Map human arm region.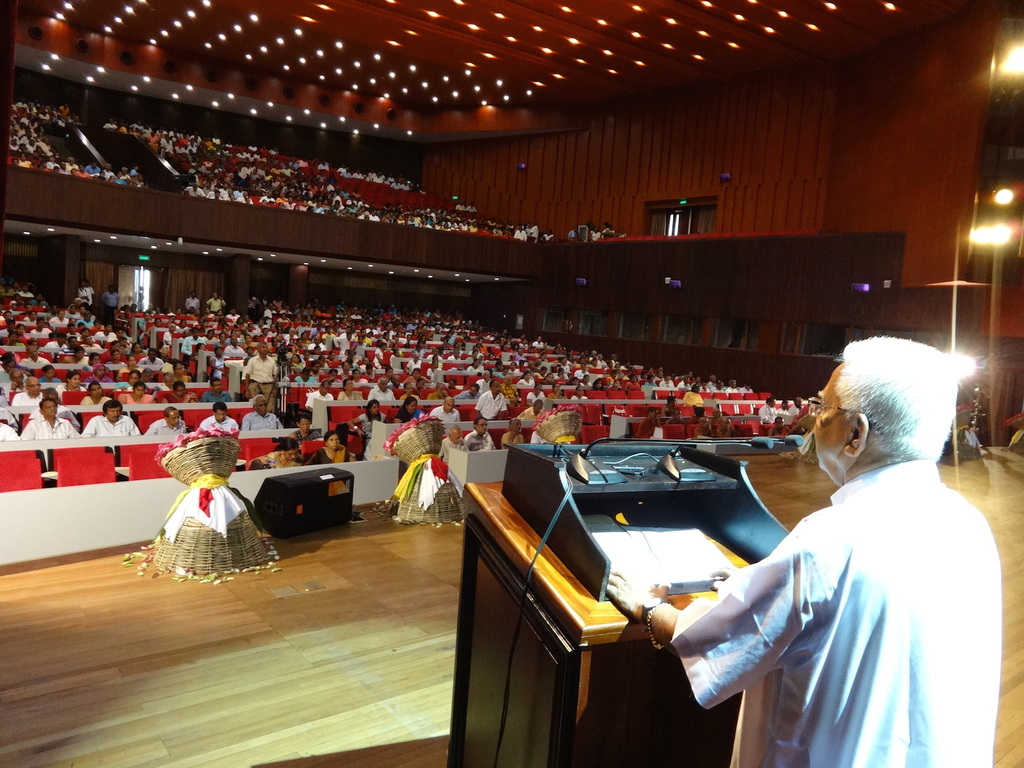
Mapped to (21, 420, 38, 443).
